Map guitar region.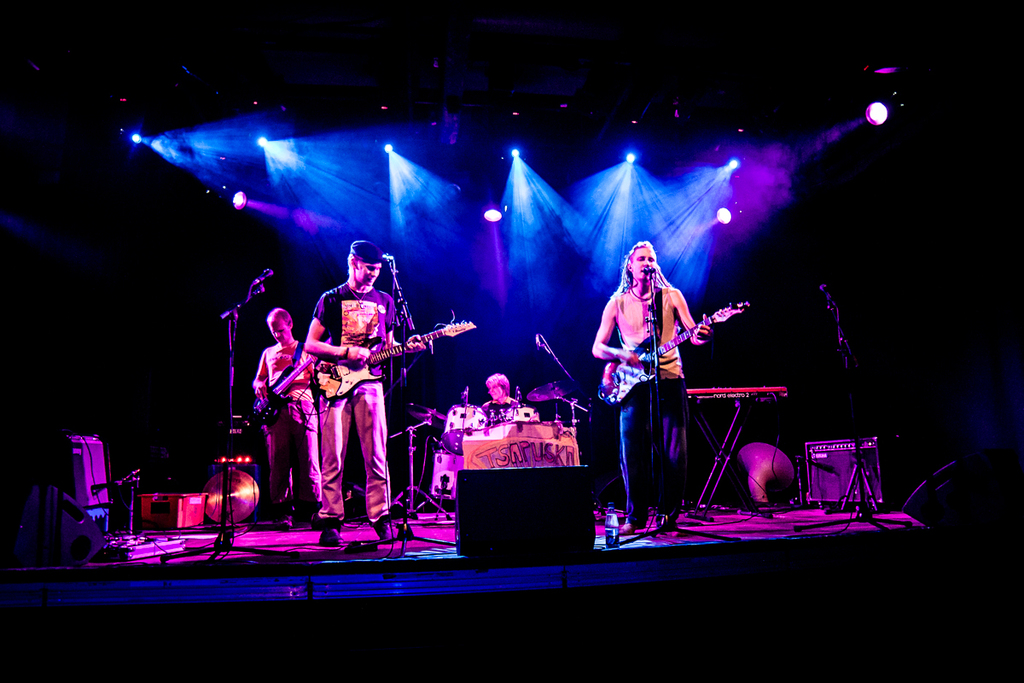
Mapped to locate(317, 310, 484, 407).
